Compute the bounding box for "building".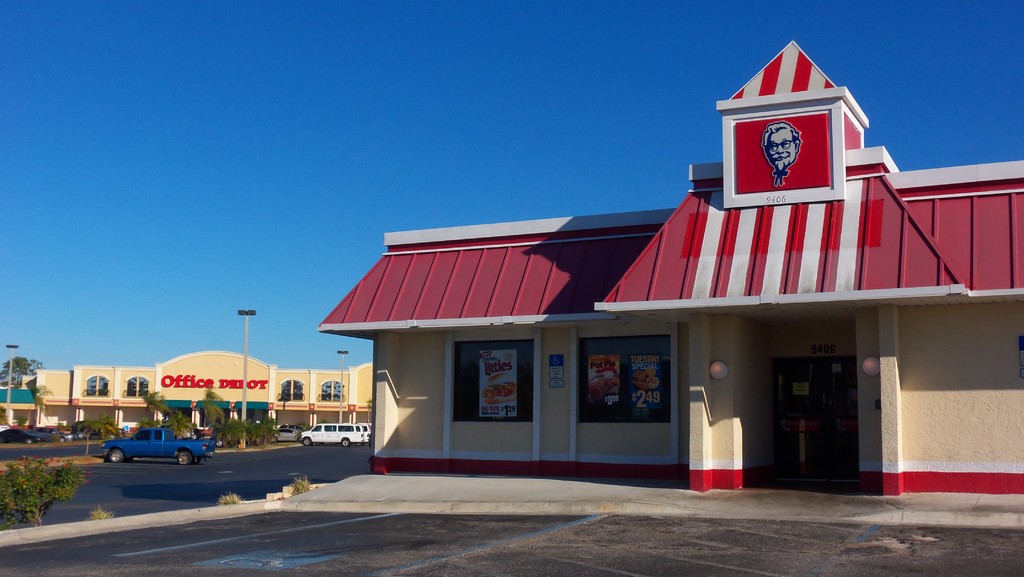
bbox=(314, 31, 1023, 492).
